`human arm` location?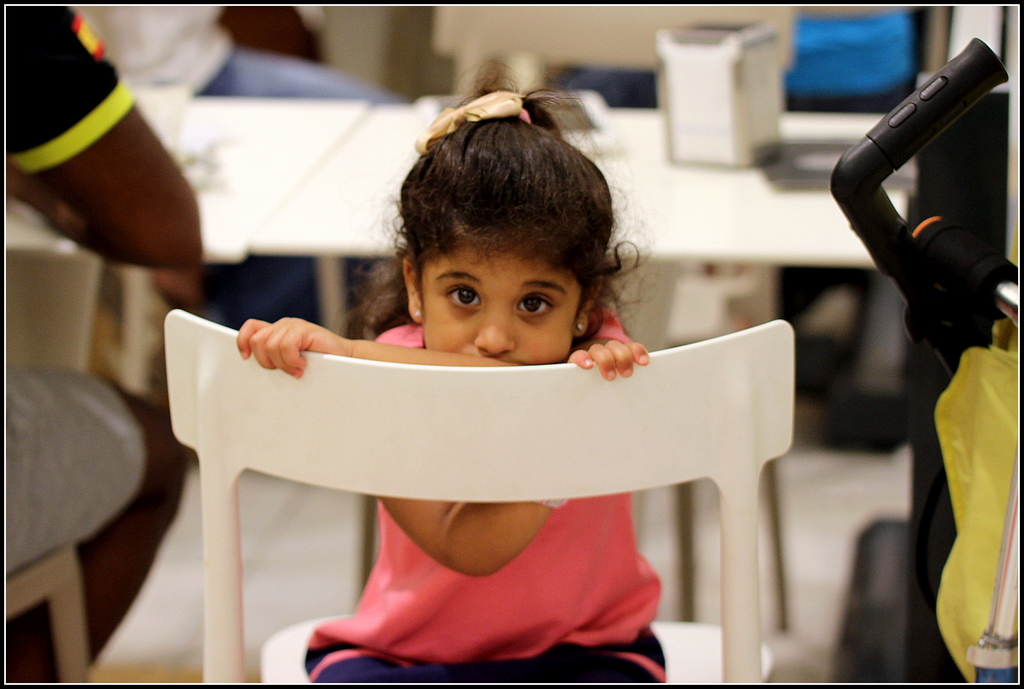
bbox=(0, 17, 232, 310)
